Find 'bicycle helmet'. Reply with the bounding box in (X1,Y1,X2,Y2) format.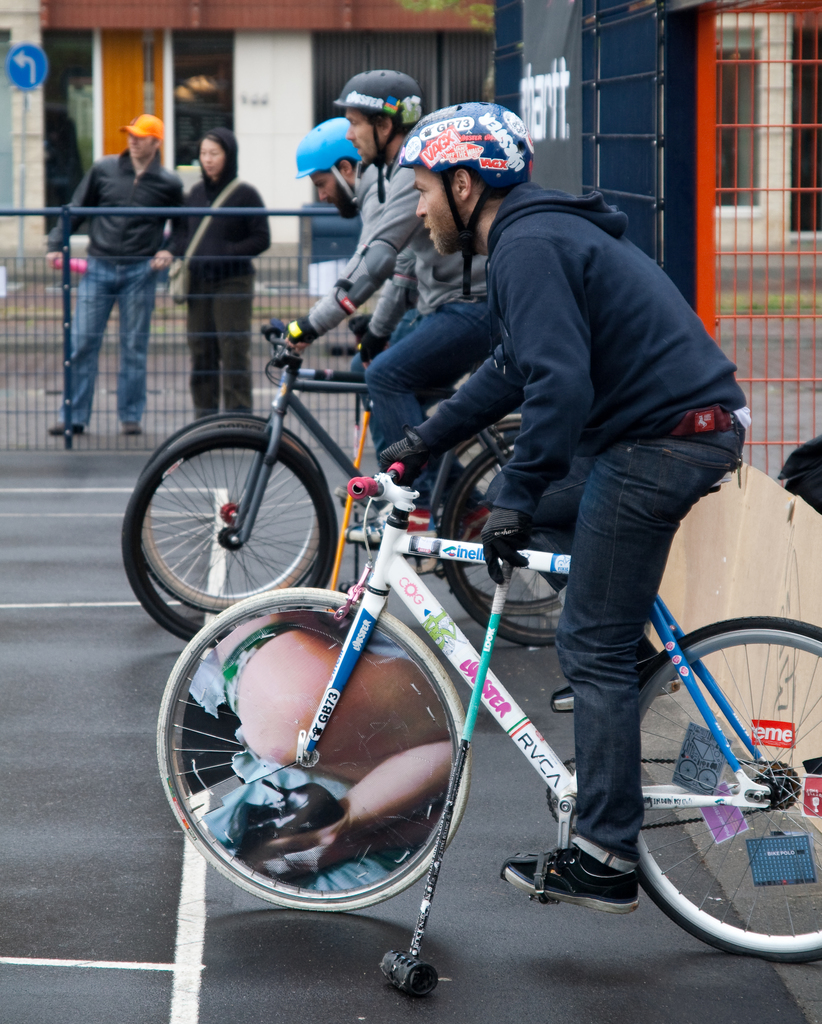
(299,118,371,213).
